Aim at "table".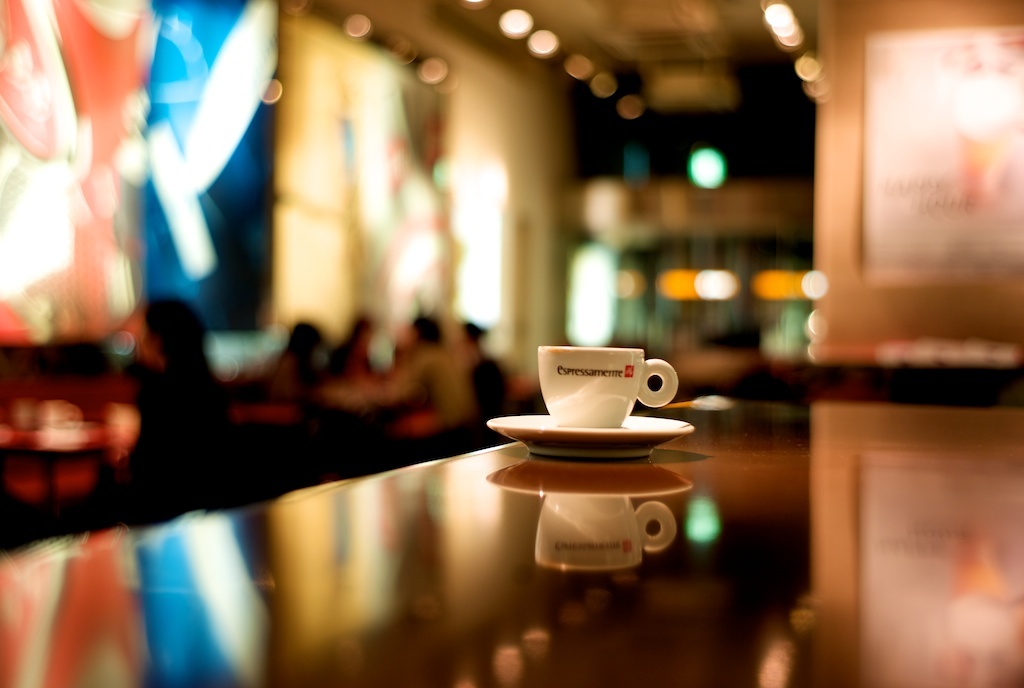
Aimed at bbox=(0, 389, 1023, 687).
